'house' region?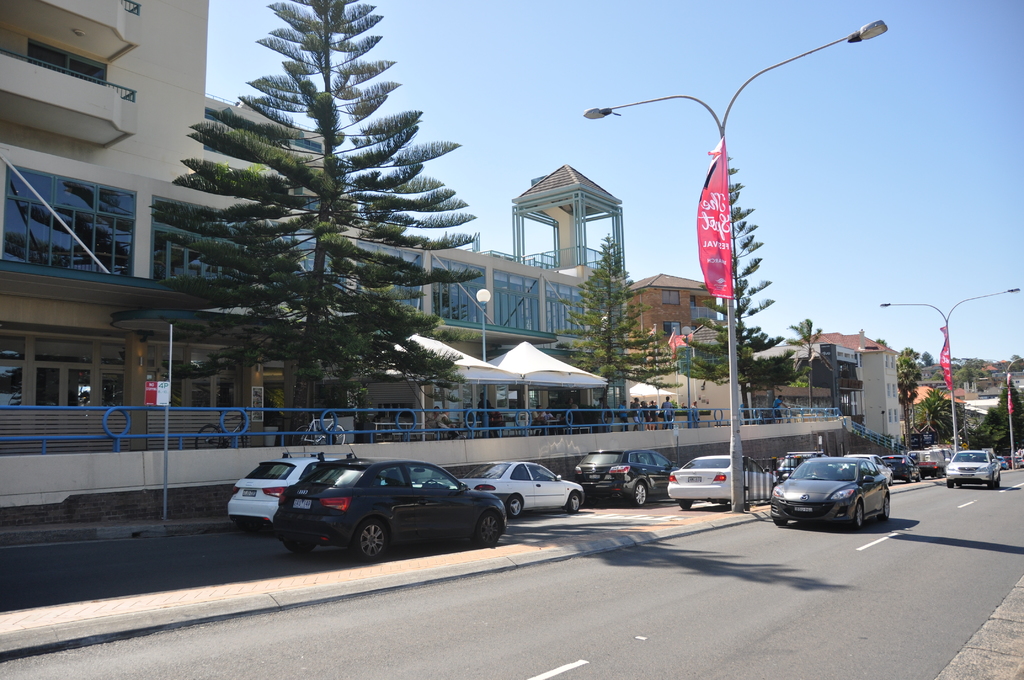
(x1=625, y1=271, x2=717, y2=375)
